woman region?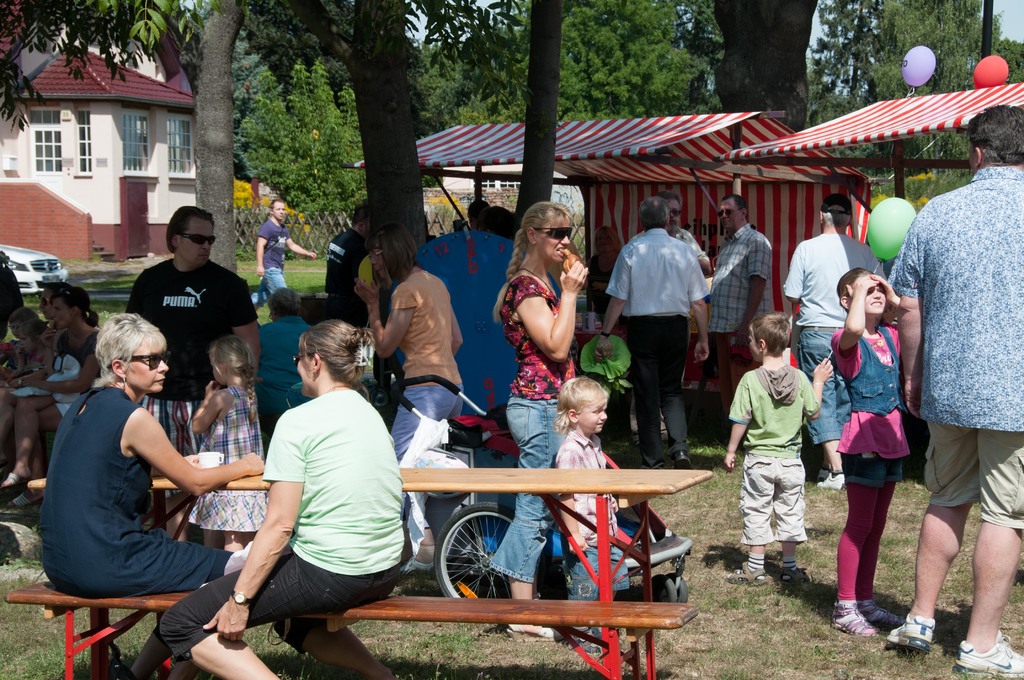
box(0, 288, 108, 493)
